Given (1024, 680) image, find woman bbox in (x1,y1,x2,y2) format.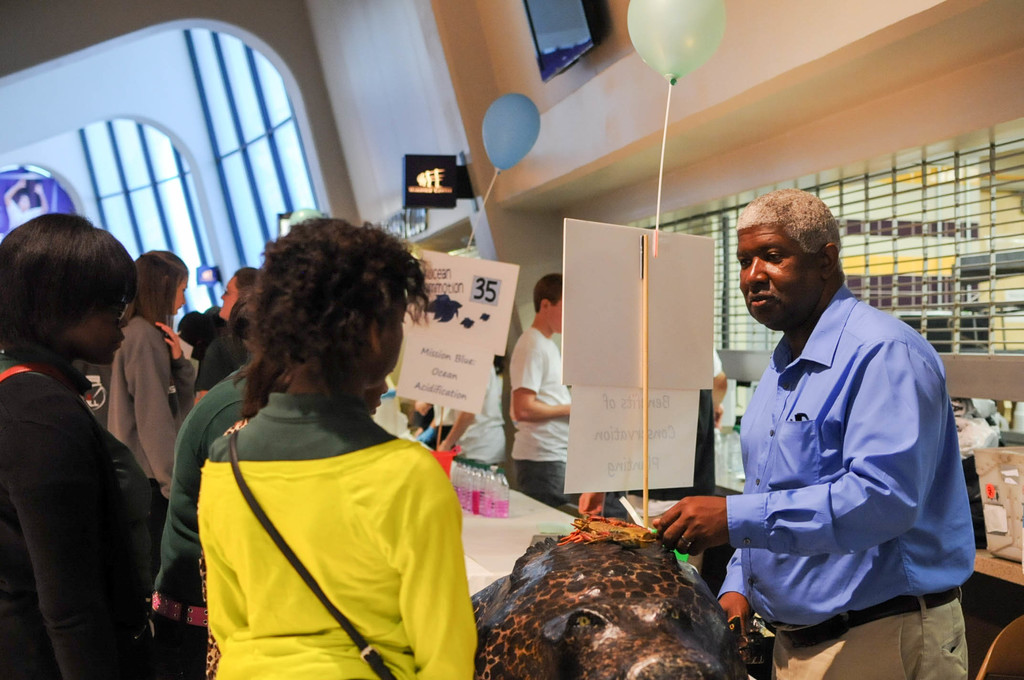
(147,258,262,423).
